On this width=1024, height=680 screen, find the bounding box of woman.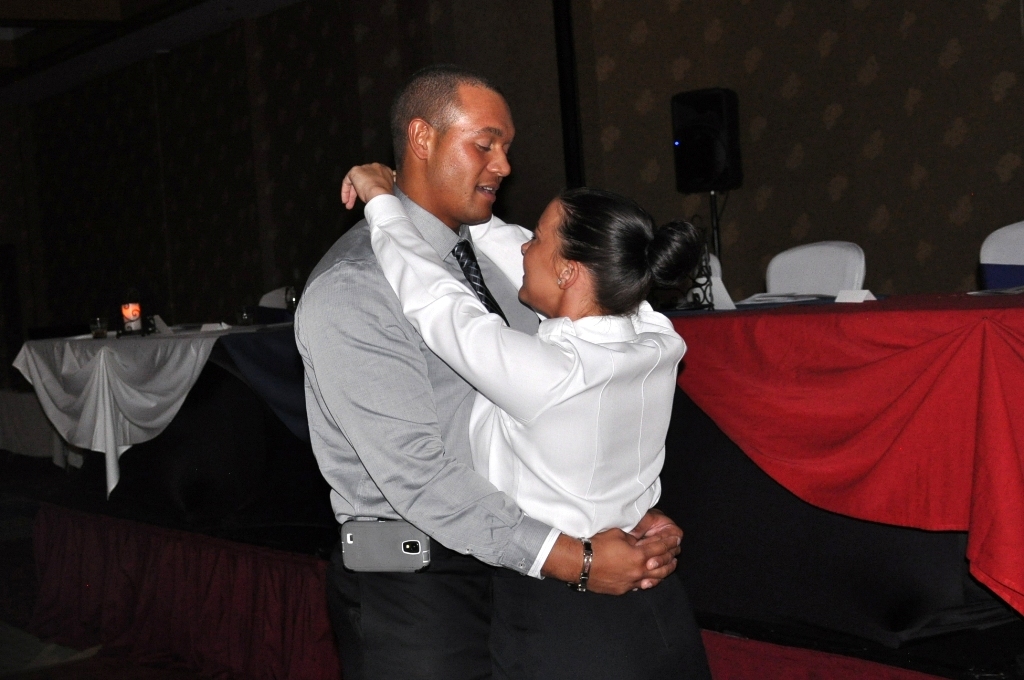
Bounding box: Rect(333, 160, 709, 679).
